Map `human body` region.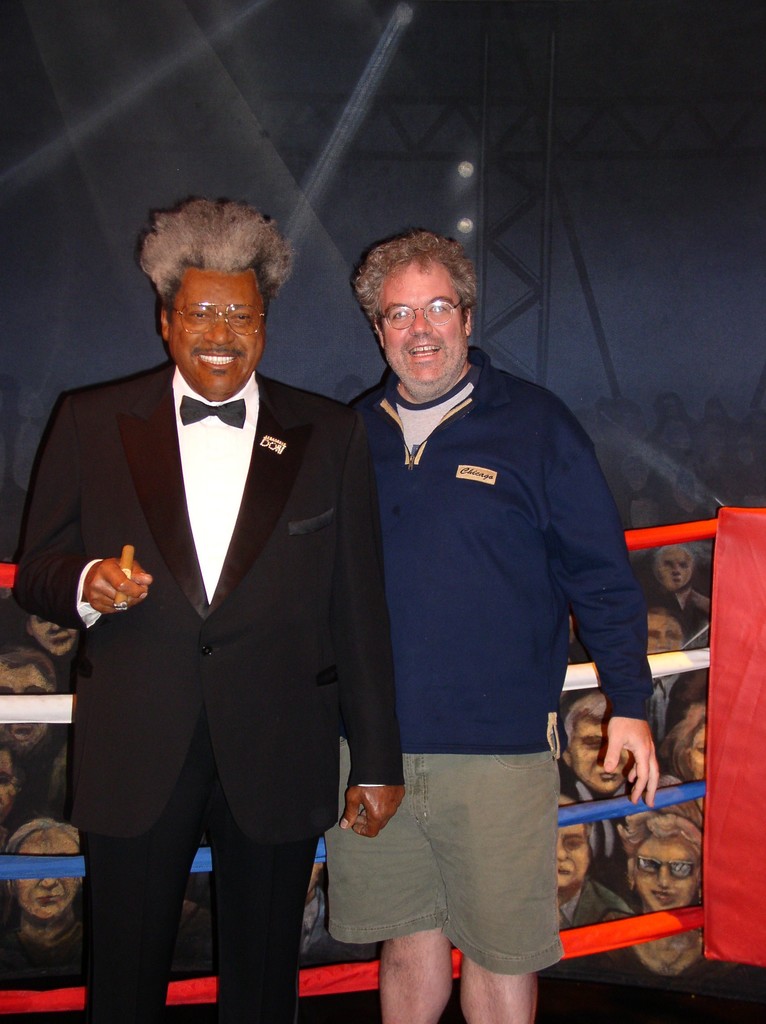
Mapped to BBox(0, 657, 70, 838).
